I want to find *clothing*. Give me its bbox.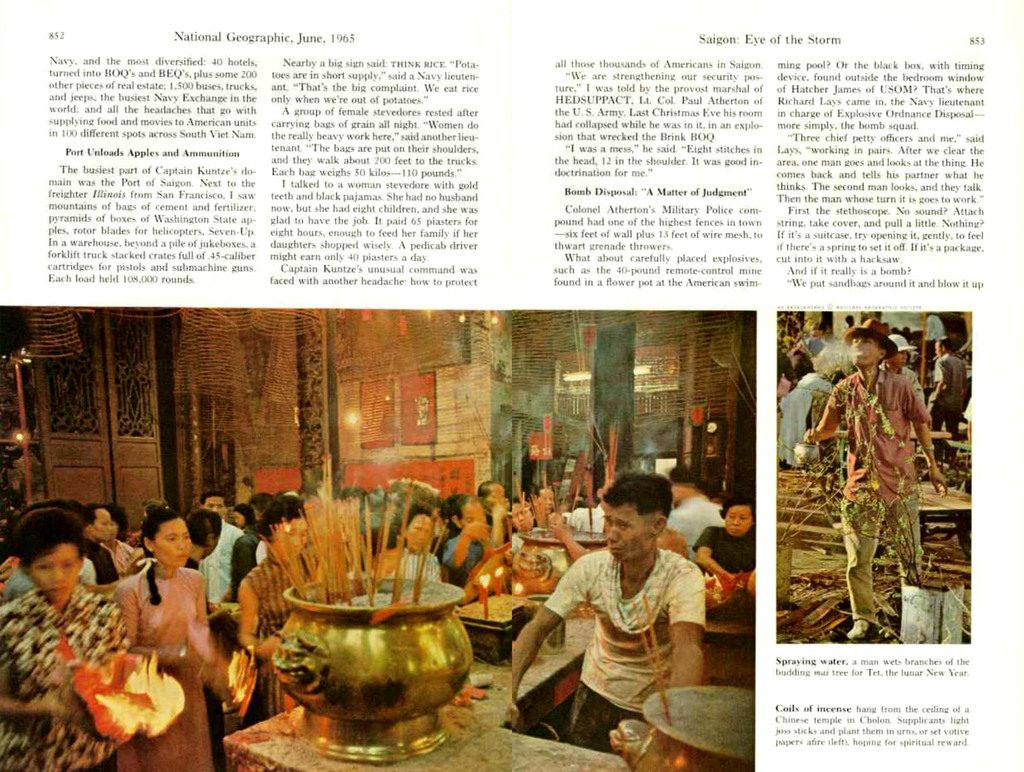
<box>695,519,753,572</box>.
